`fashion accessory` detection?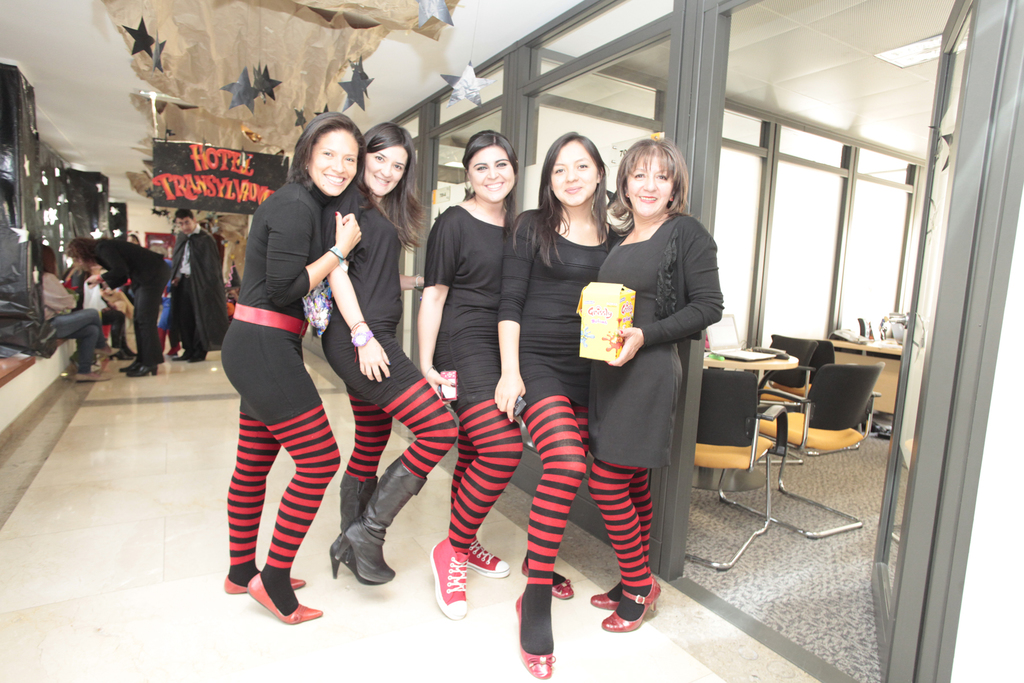
428,540,469,629
